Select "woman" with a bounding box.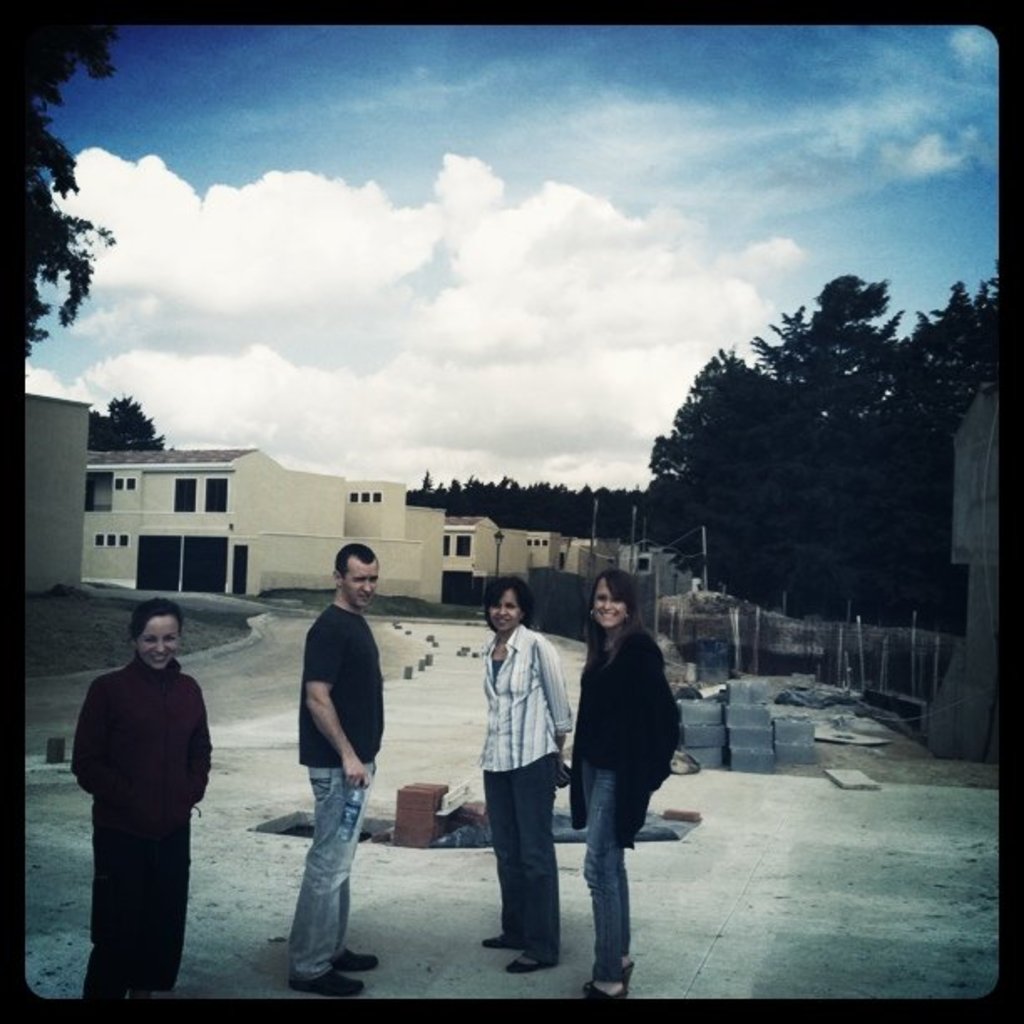
select_region(479, 576, 576, 977).
